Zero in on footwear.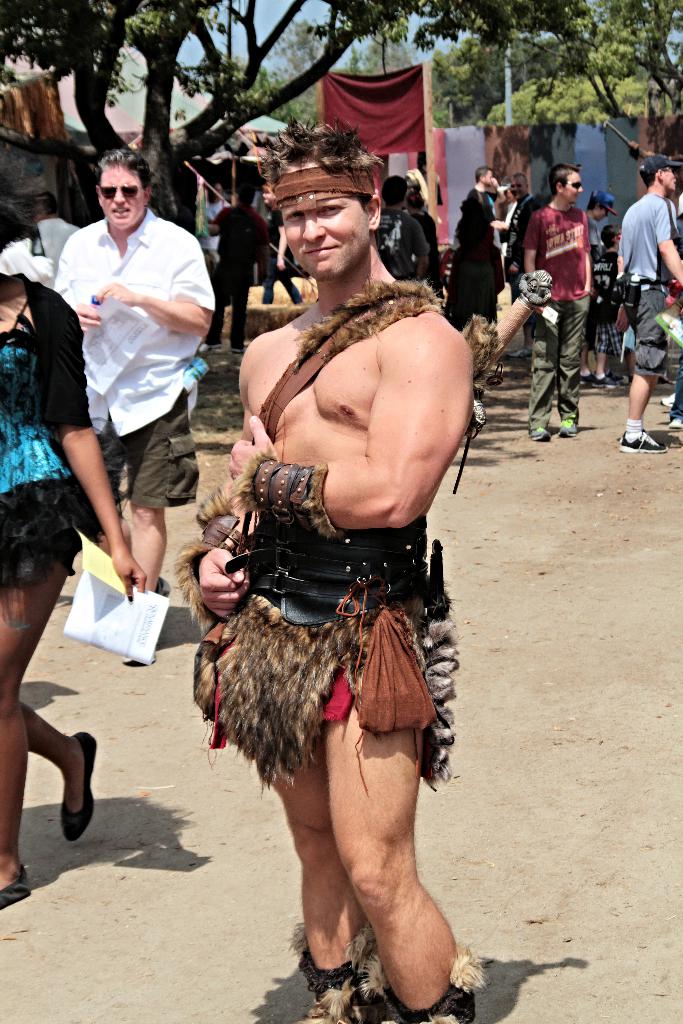
Zeroed in: {"left": 122, "top": 652, "right": 158, "bottom": 666}.
